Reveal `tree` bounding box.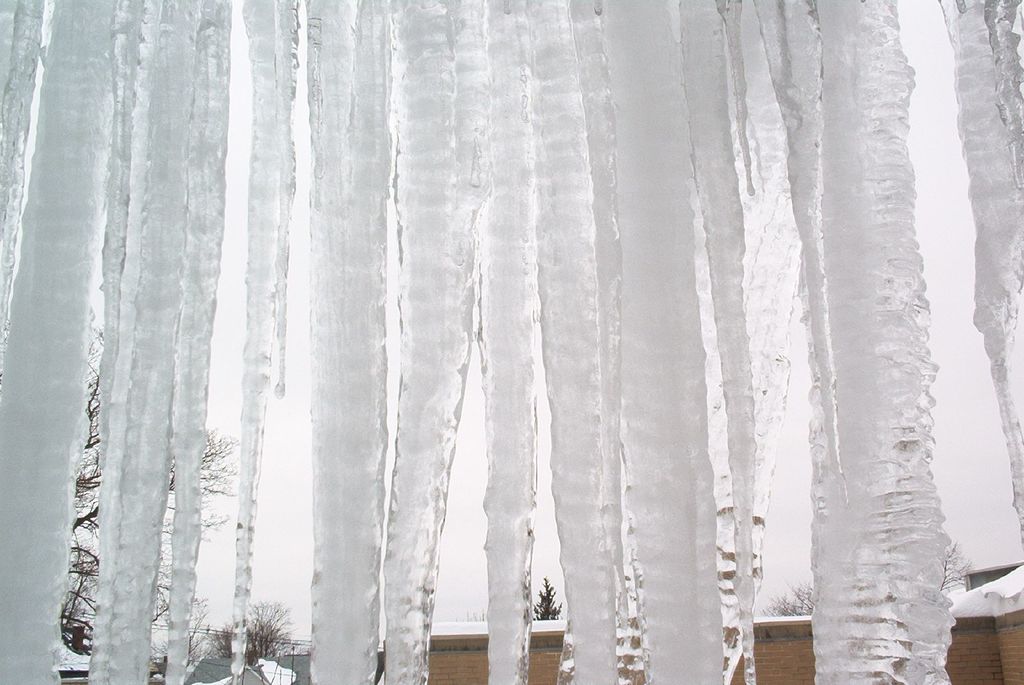
Revealed: (54,333,244,660).
